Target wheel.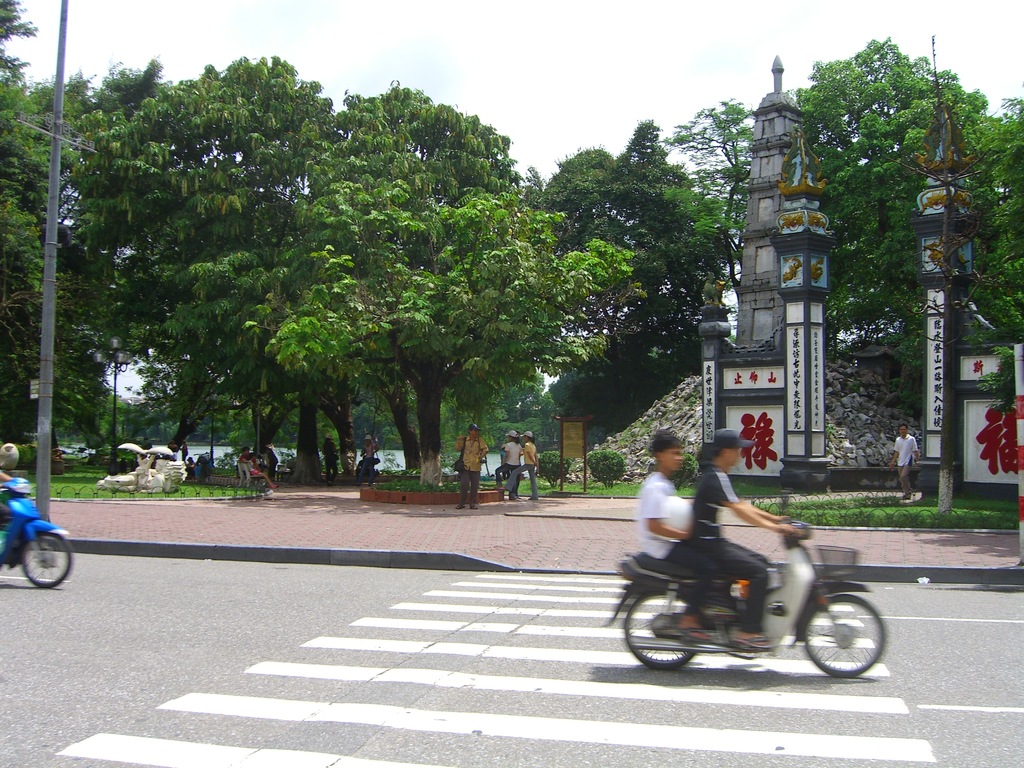
Target region: (19, 528, 77, 588).
